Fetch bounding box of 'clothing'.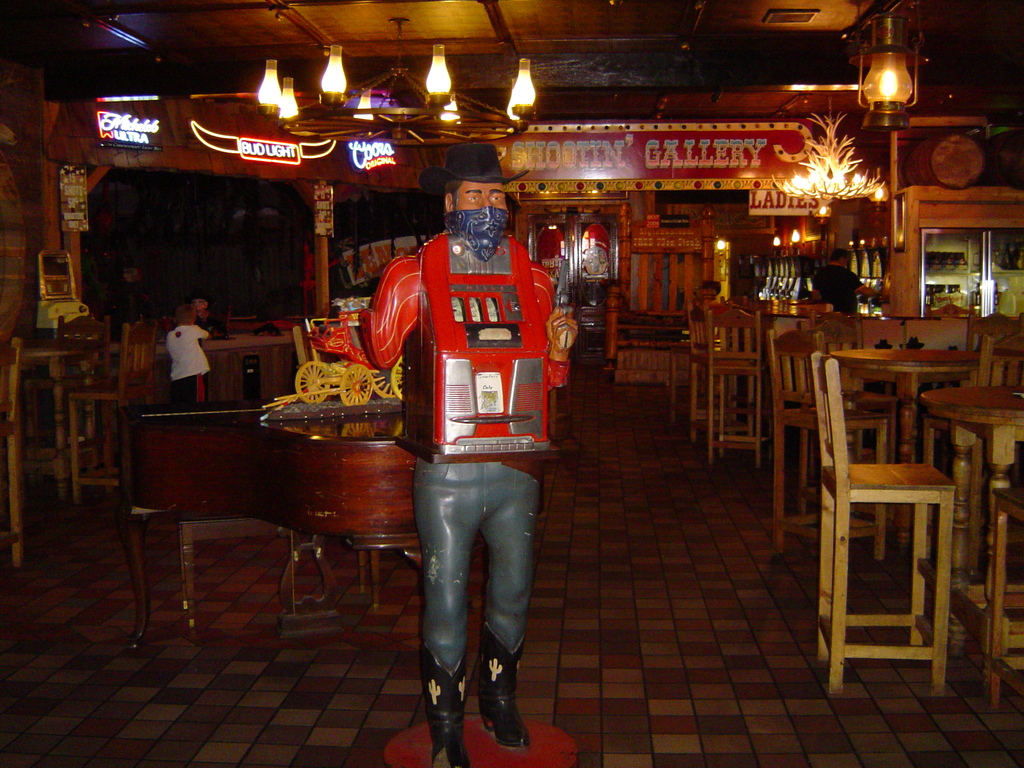
Bbox: 164 322 211 404.
